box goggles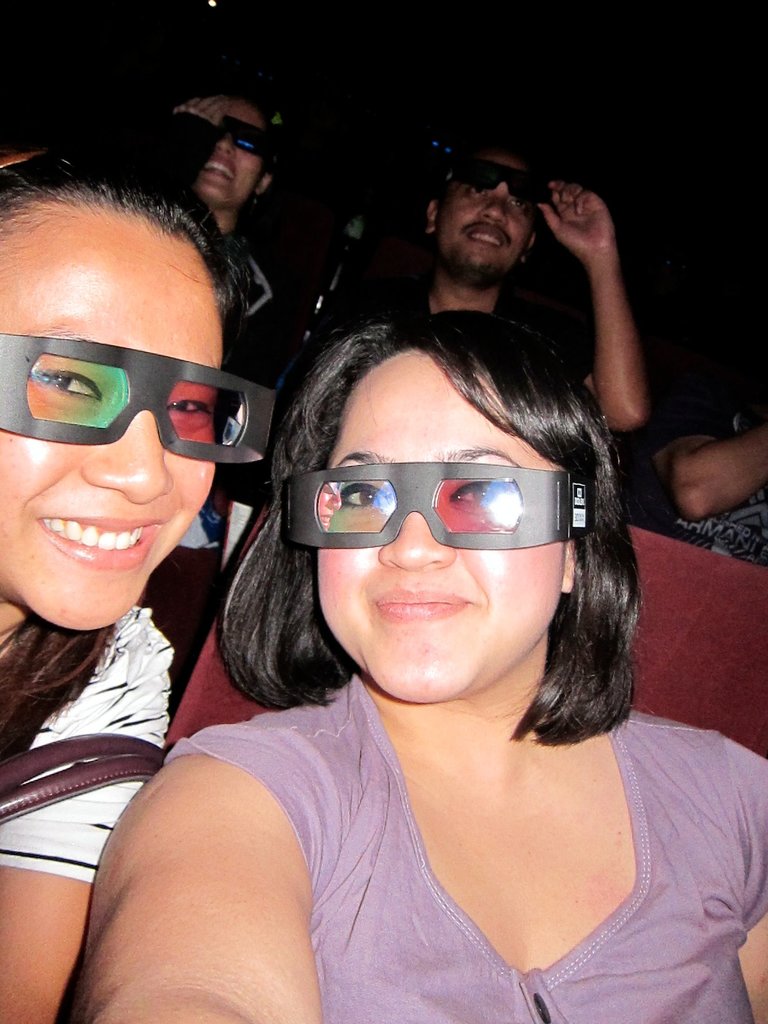
{"x1": 439, "y1": 153, "x2": 548, "y2": 196}
